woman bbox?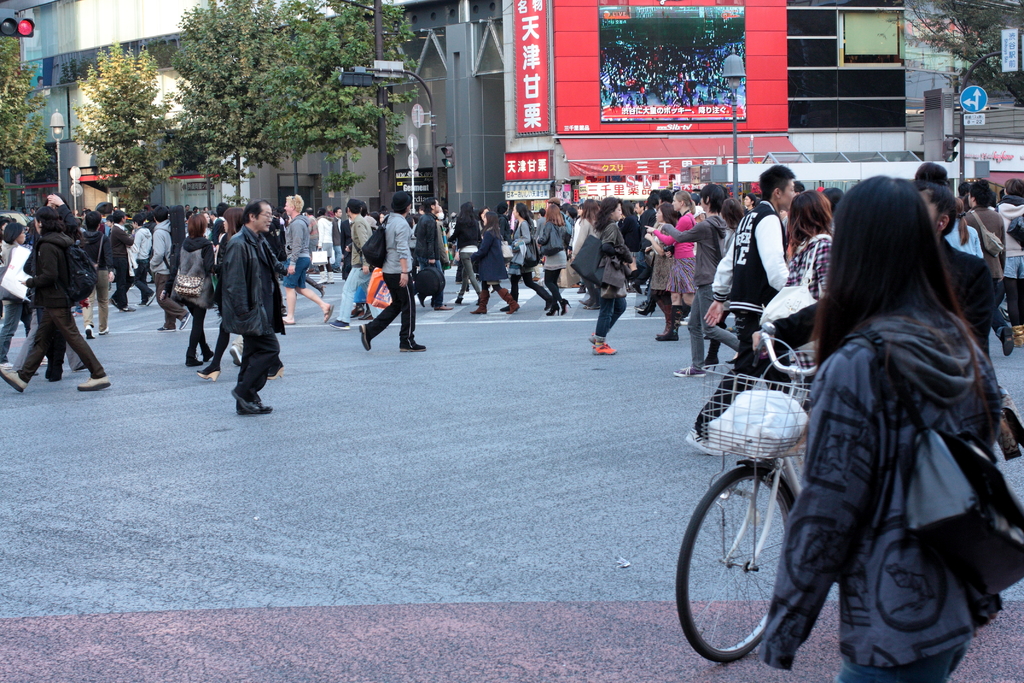
(left=260, top=210, right=291, bottom=283)
